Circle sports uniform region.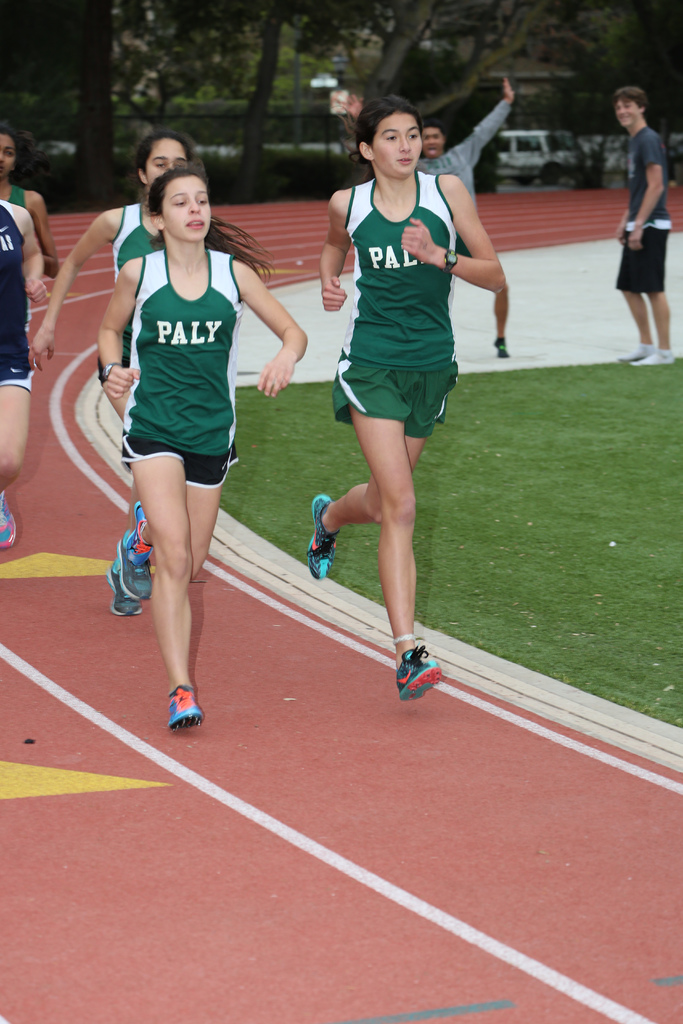
Region: (119,250,261,726).
